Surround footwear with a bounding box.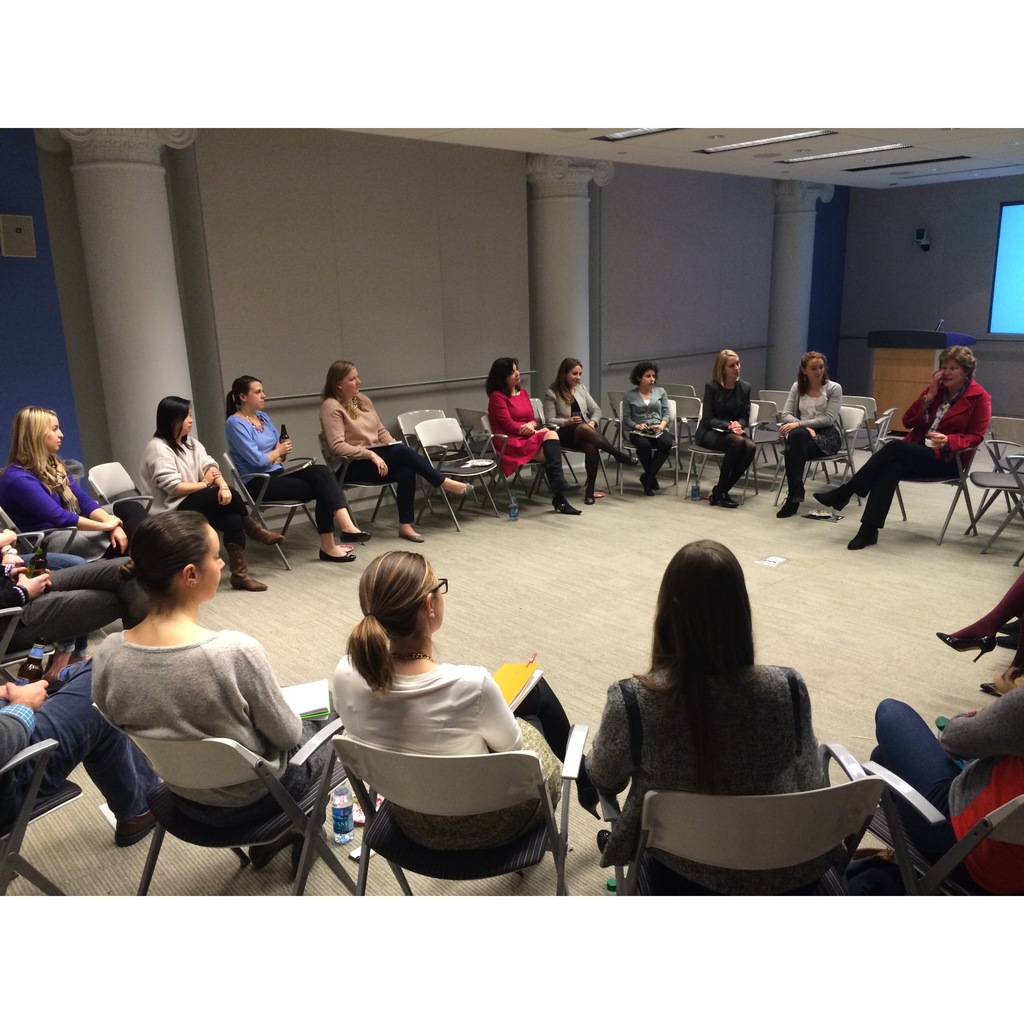
rect(234, 541, 267, 593).
